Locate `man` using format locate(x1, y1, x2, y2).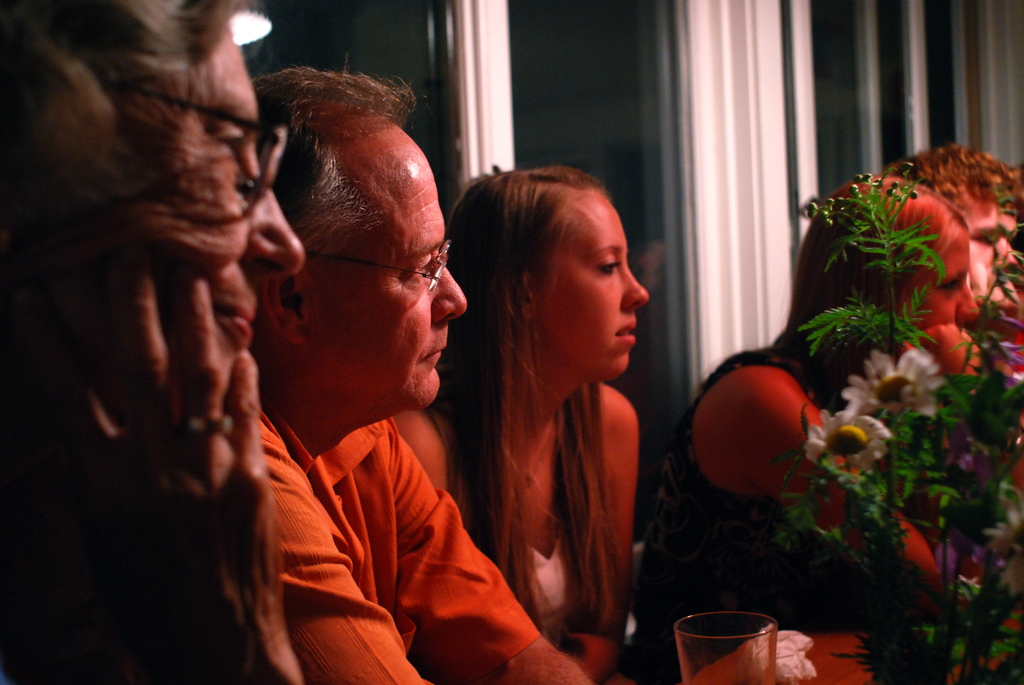
locate(0, 0, 306, 684).
